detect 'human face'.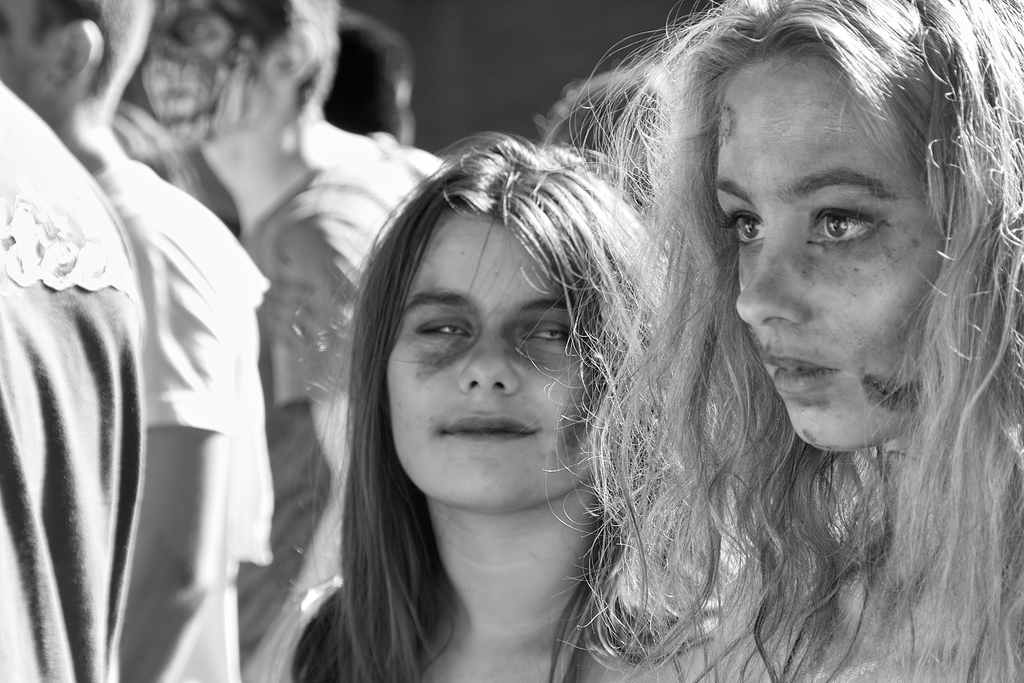
Detected at left=384, top=209, right=593, bottom=511.
